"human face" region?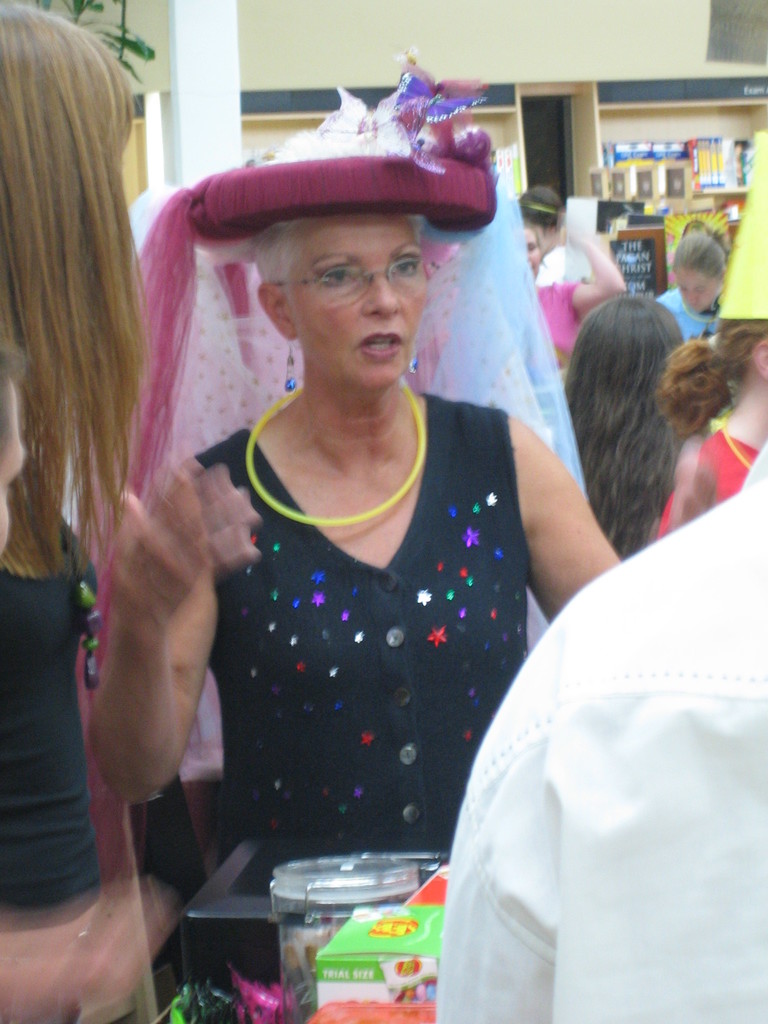
pyautogui.locateOnScreen(674, 266, 723, 316)
